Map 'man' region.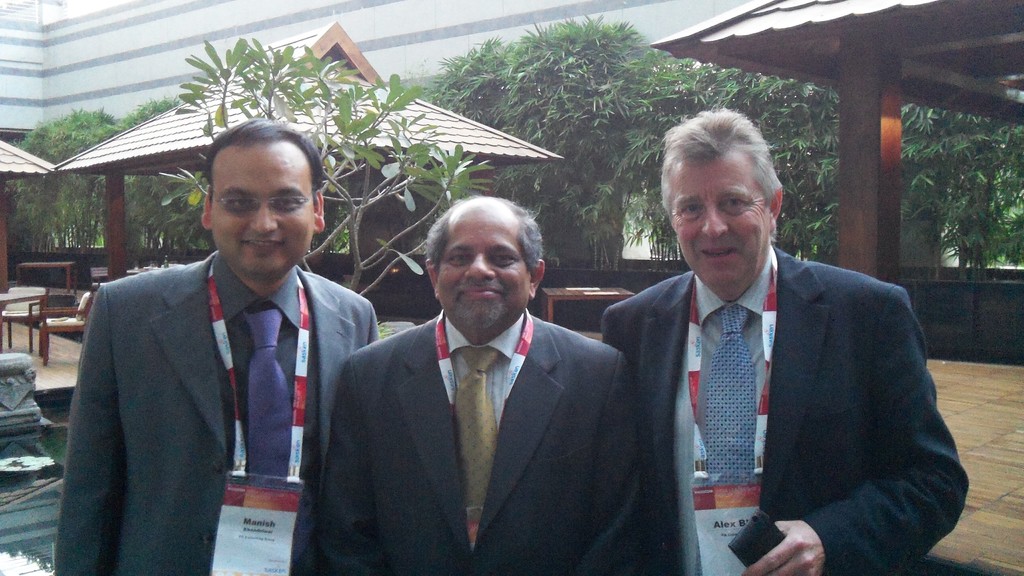
Mapped to l=57, t=118, r=381, b=575.
